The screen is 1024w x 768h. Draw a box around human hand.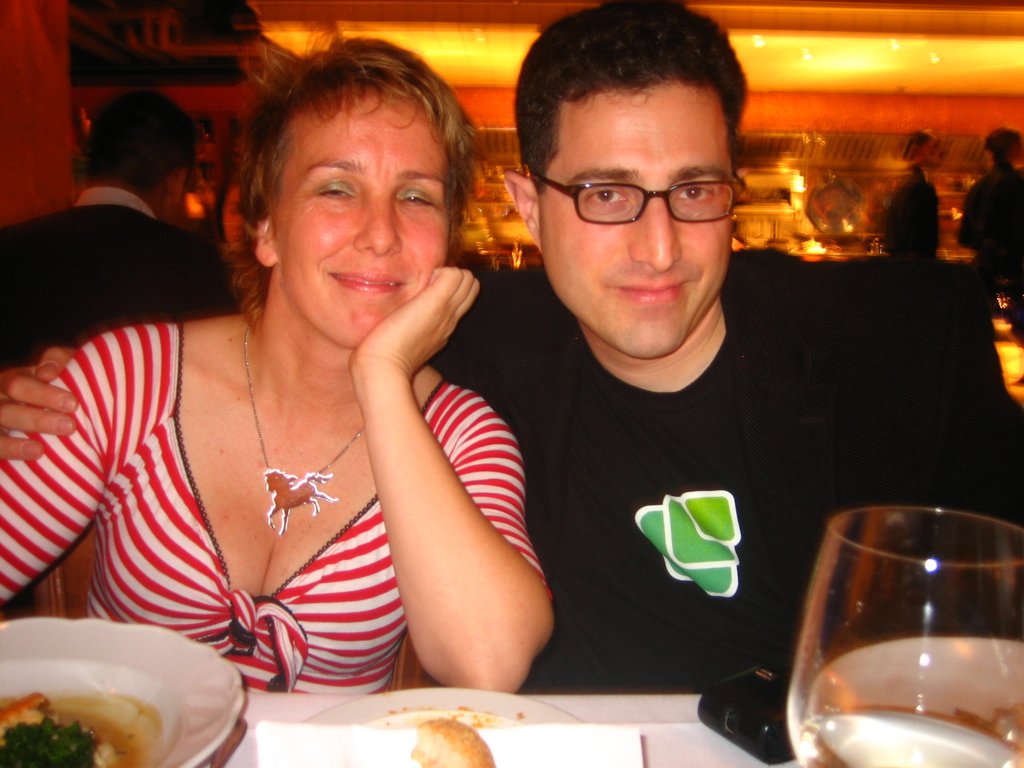
x1=376, y1=252, x2=473, y2=363.
